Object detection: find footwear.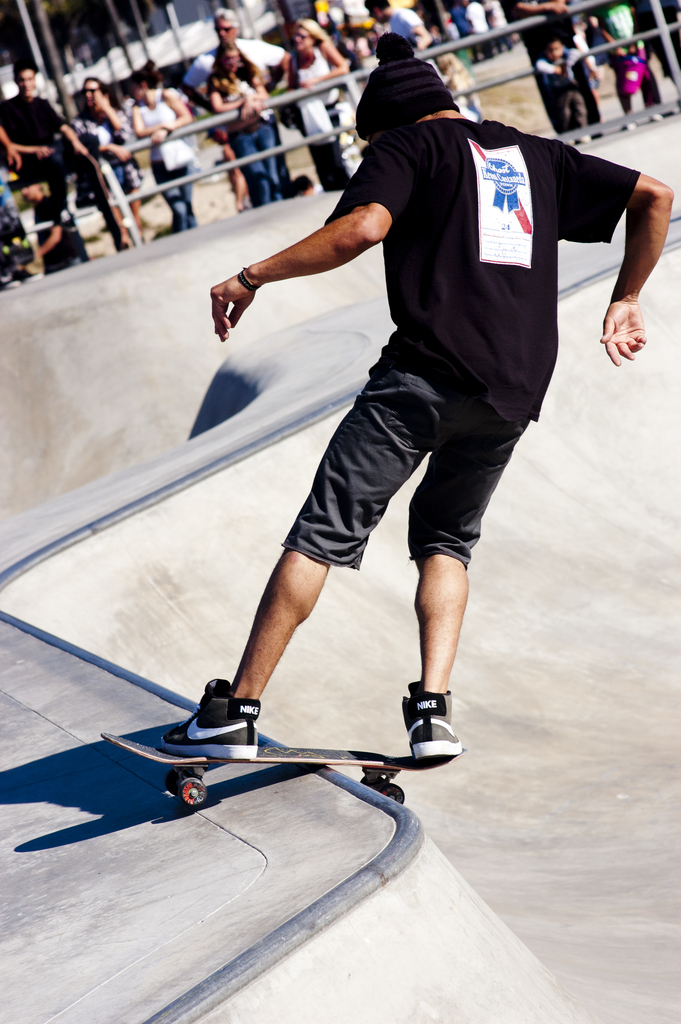
11,264,46,282.
